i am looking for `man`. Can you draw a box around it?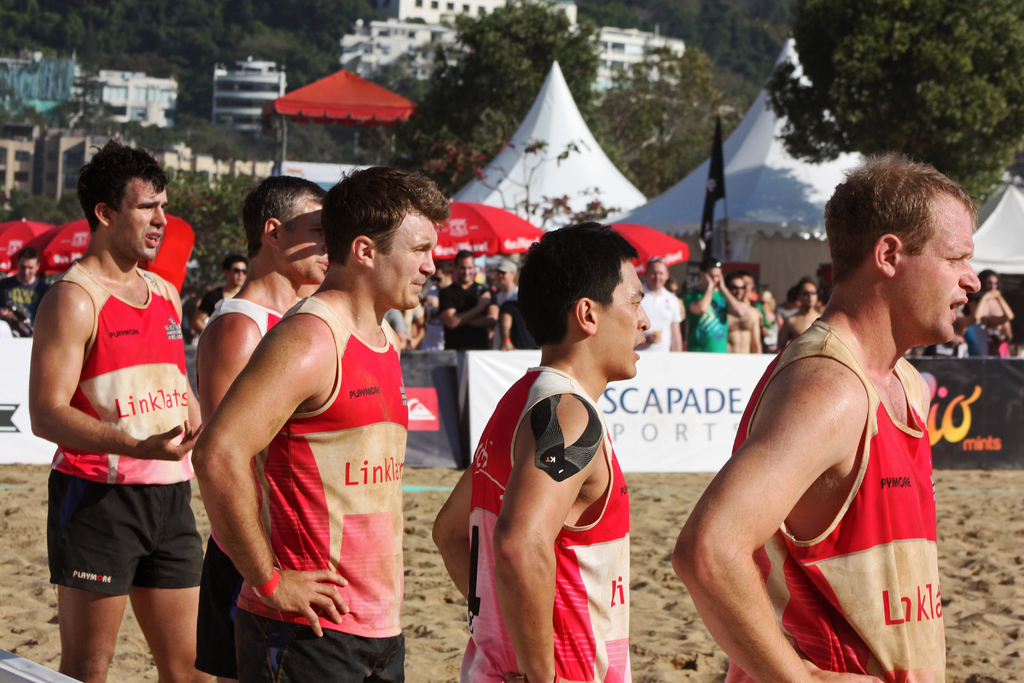
Sure, the bounding box is [687,266,749,354].
